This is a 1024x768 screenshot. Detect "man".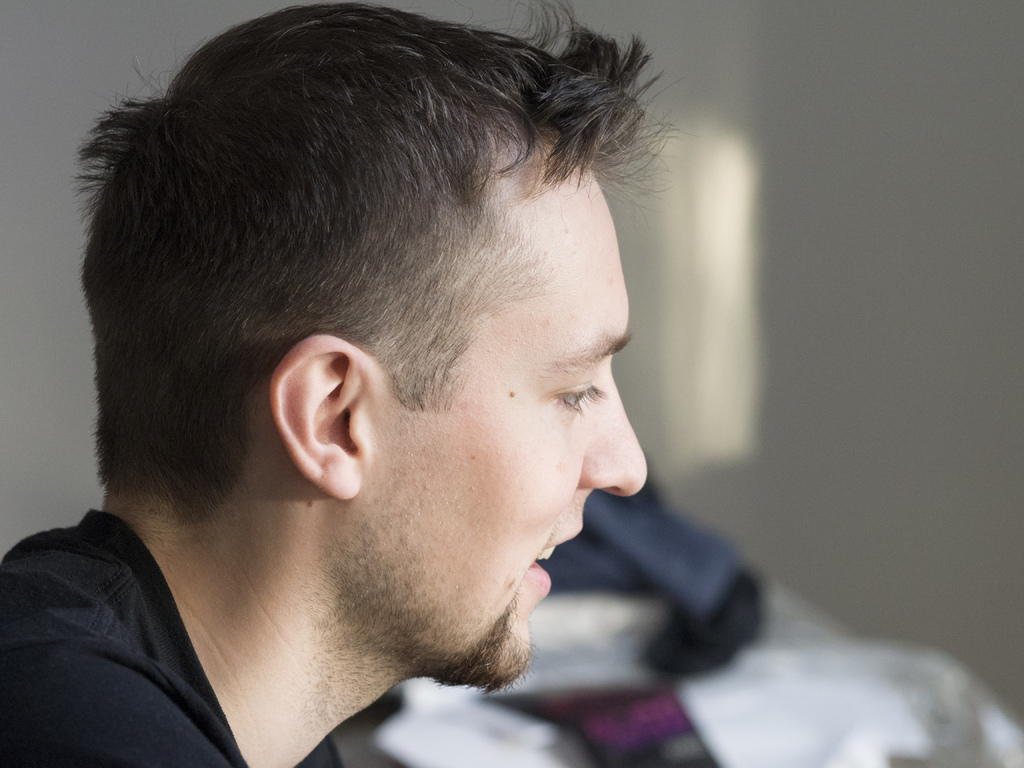
bbox(0, 0, 831, 767).
